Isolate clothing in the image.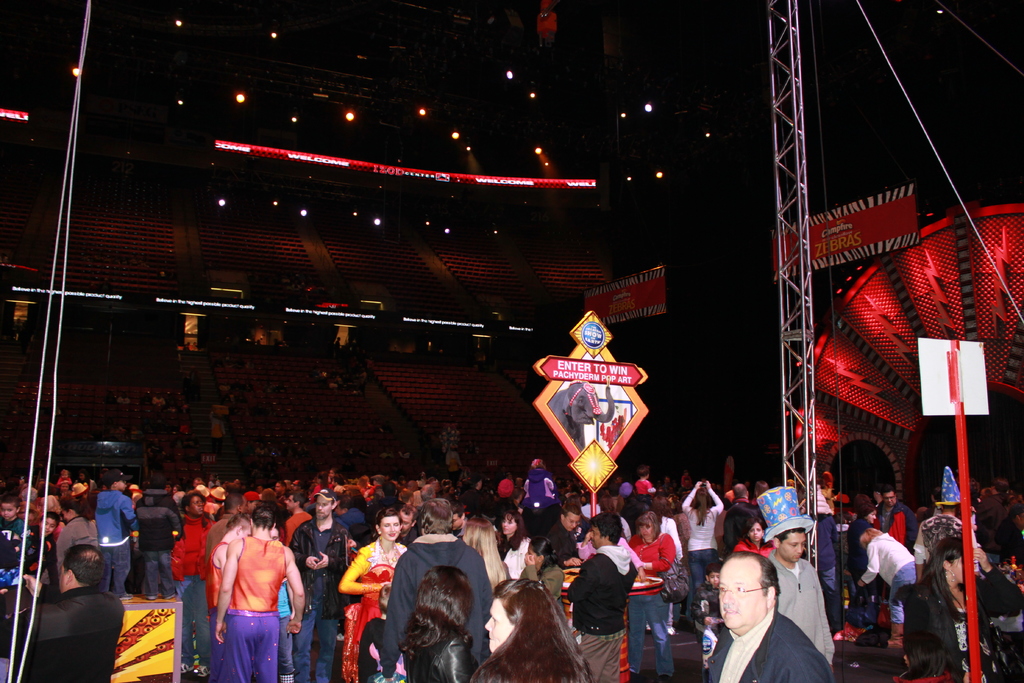
Isolated region: 578,537,648,657.
